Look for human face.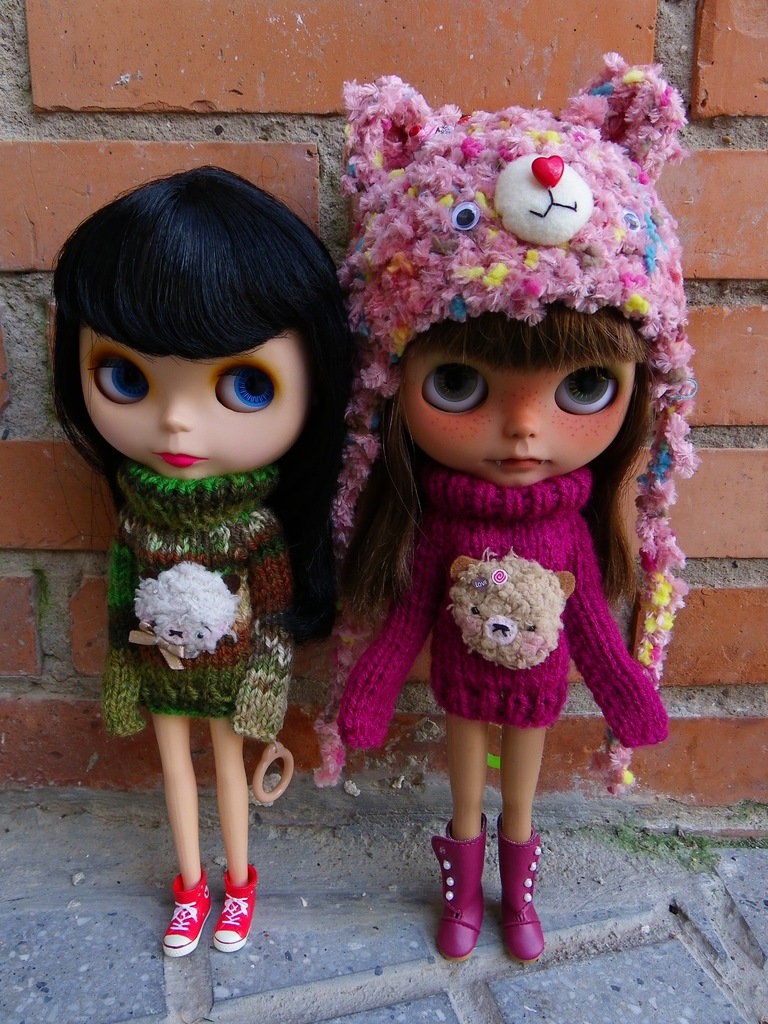
Found: box=[402, 348, 638, 500].
